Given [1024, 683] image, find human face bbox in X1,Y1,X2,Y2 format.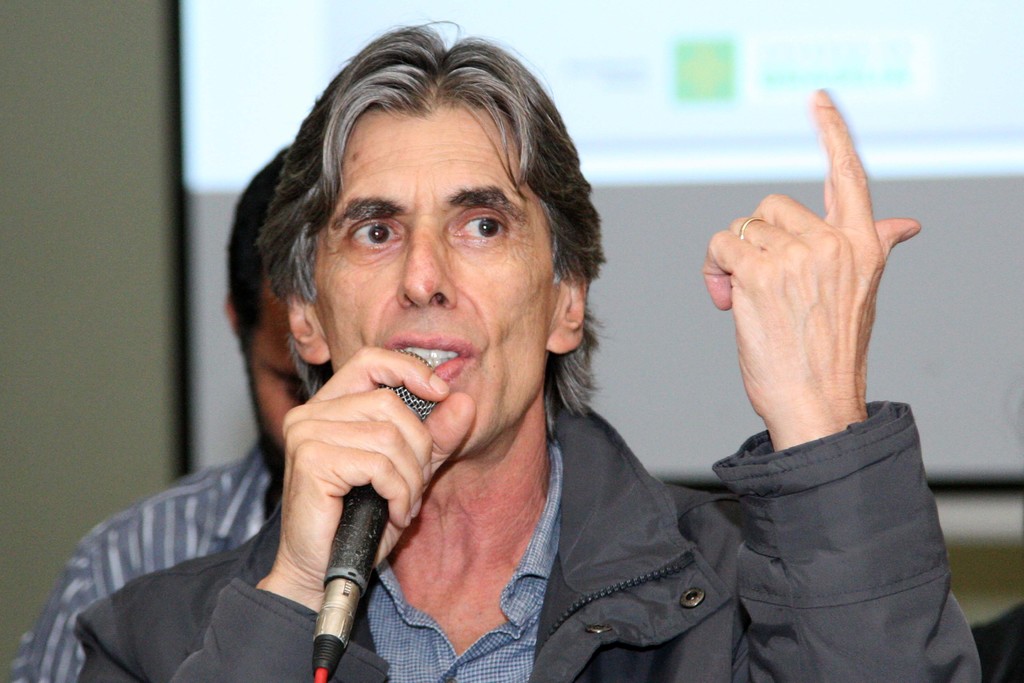
249,285,309,463.
